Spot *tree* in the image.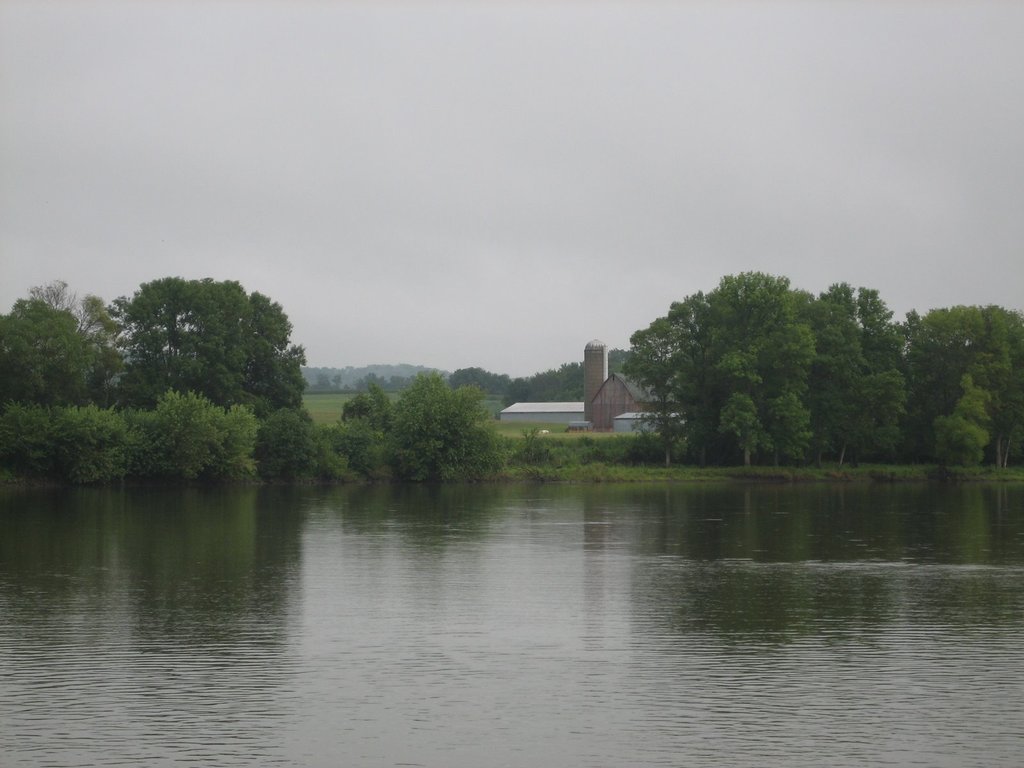
*tree* found at box=[250, 407, 320, 481].
